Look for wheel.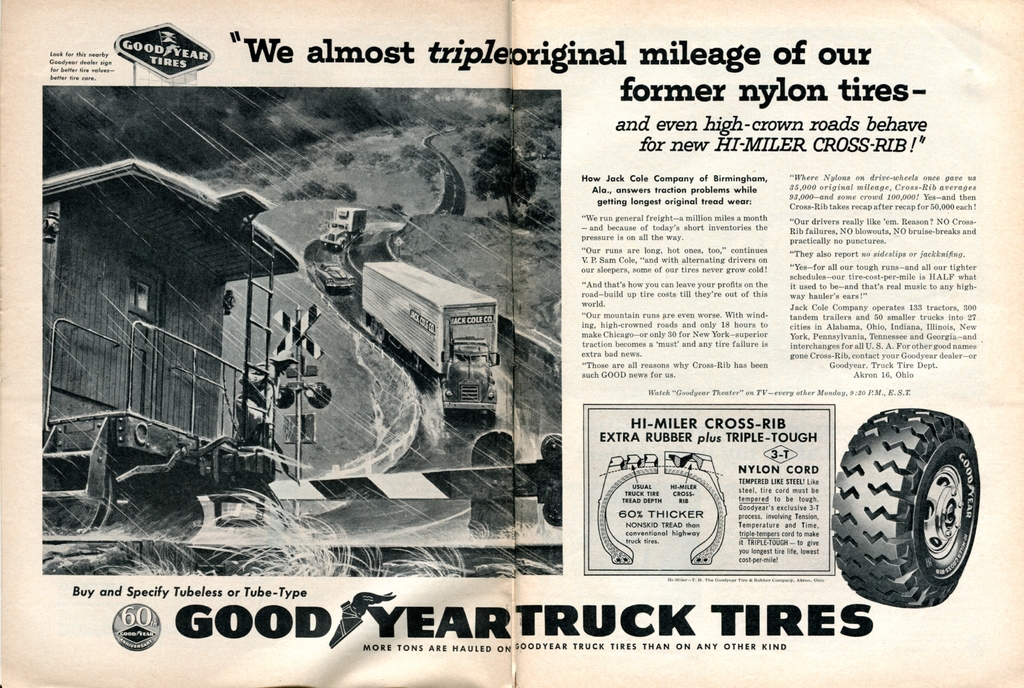
Found: 124/493/205/542.
